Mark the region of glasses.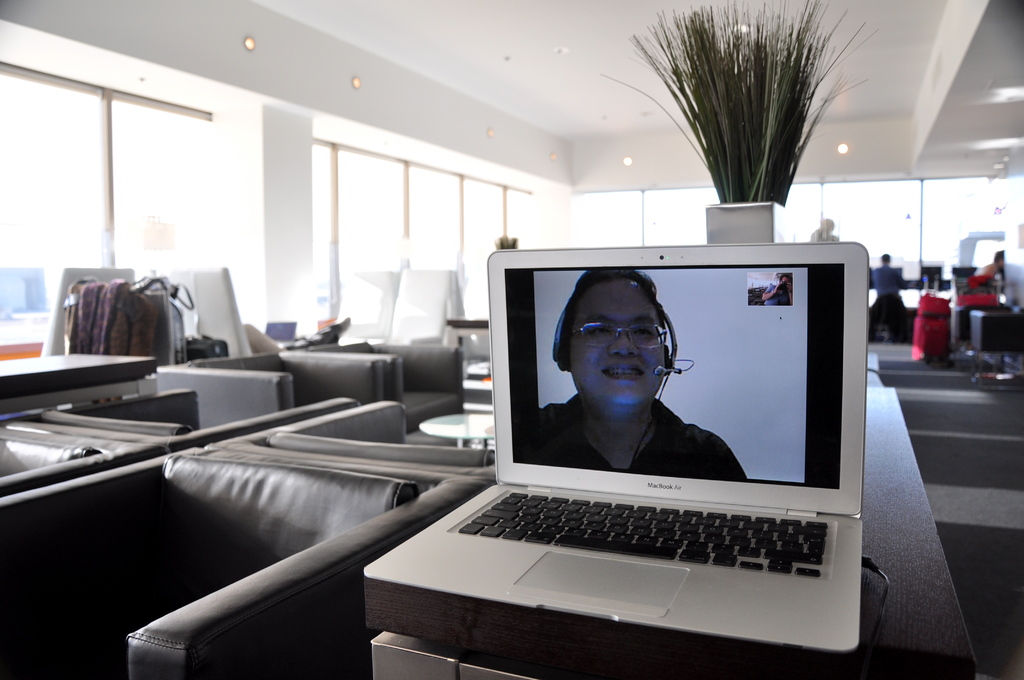
Region: 567 319 668 346.
